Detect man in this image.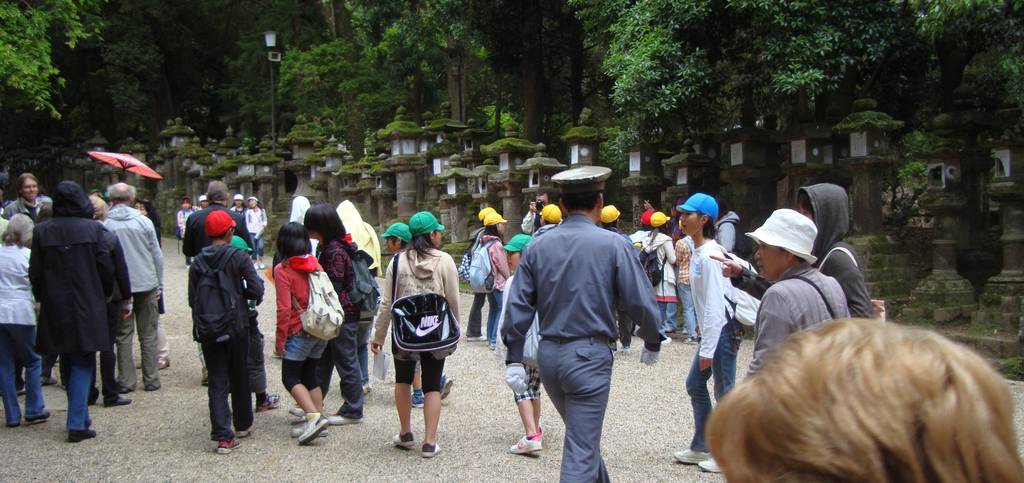
Detection: crop(93, 178, 163, 392).
